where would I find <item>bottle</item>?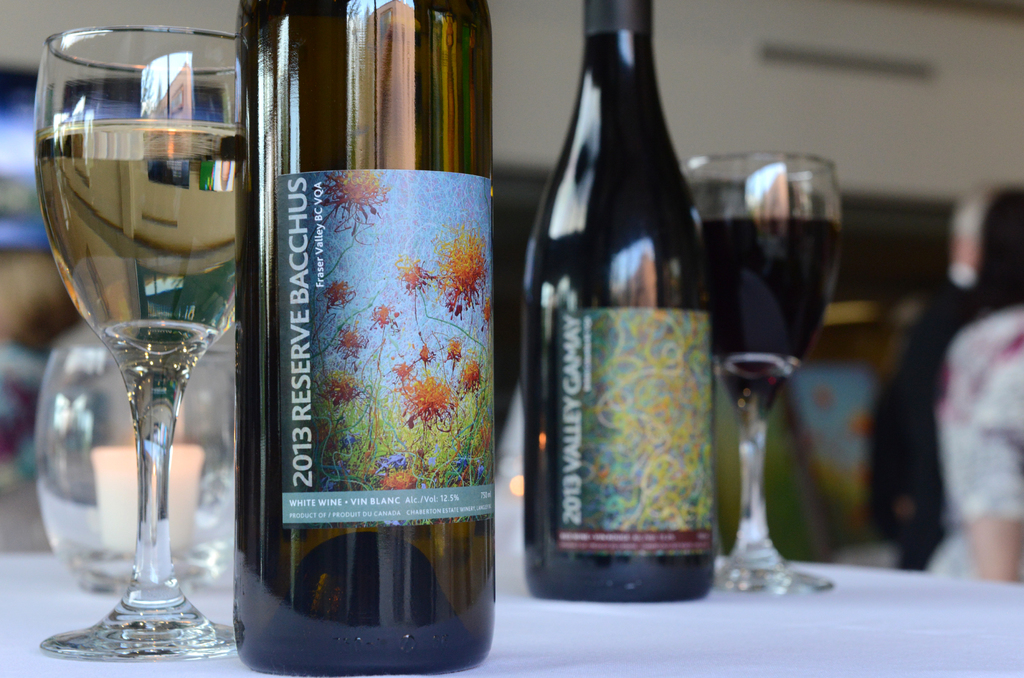
At select_region(519, 0, 718, 608).
